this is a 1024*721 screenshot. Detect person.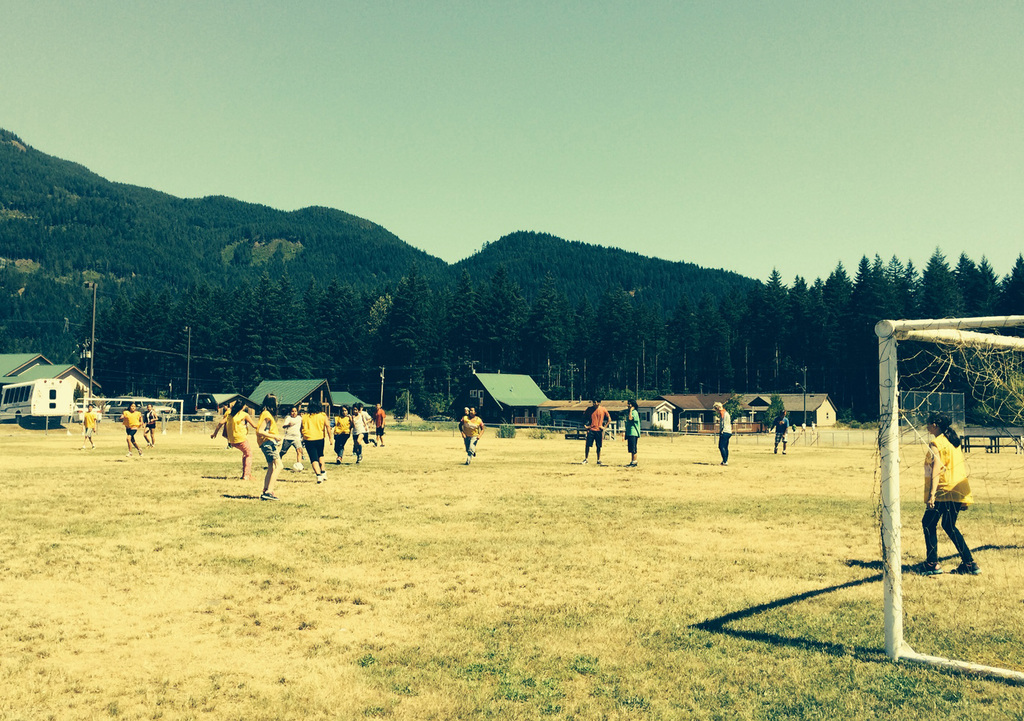
bbox=[280, 403, 306, 473].
